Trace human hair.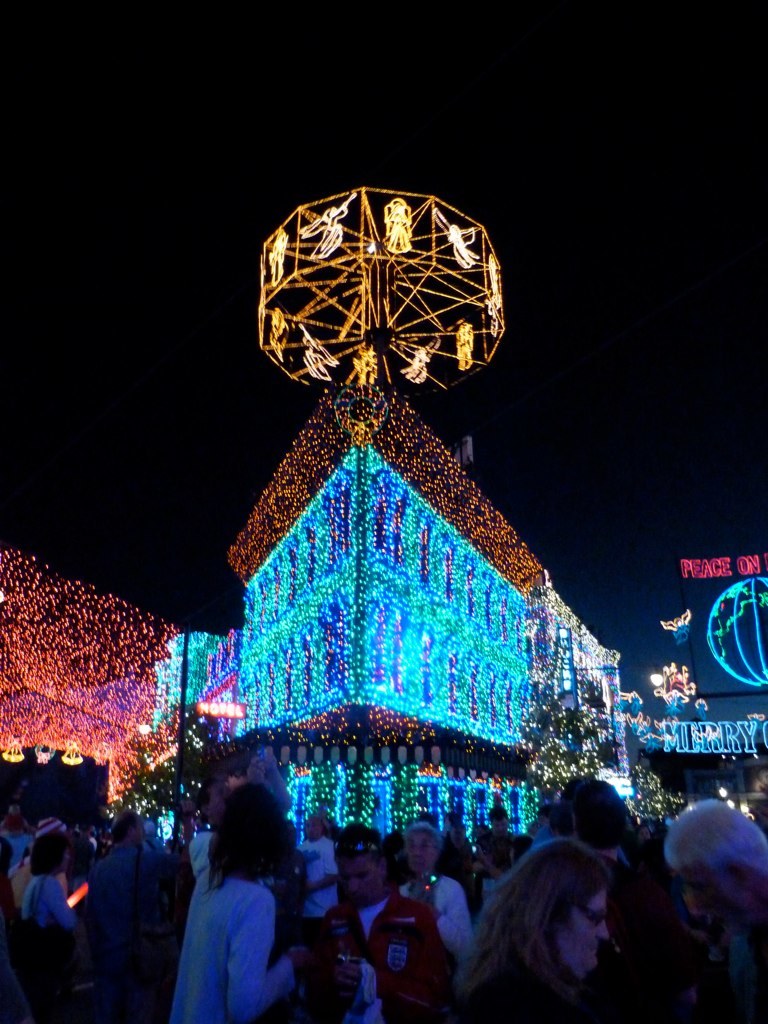
Traced to [x1=112, y1=806, x2=144, y2=848].
